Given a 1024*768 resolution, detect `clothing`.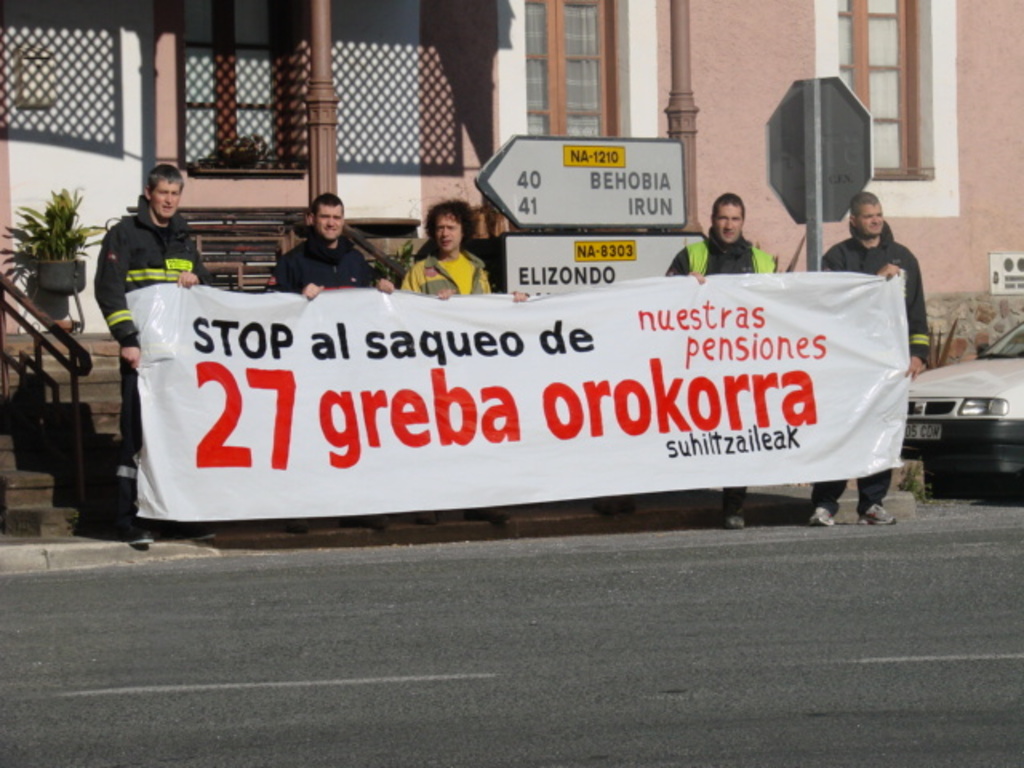
bbox=[392, 237, 502, 301].
